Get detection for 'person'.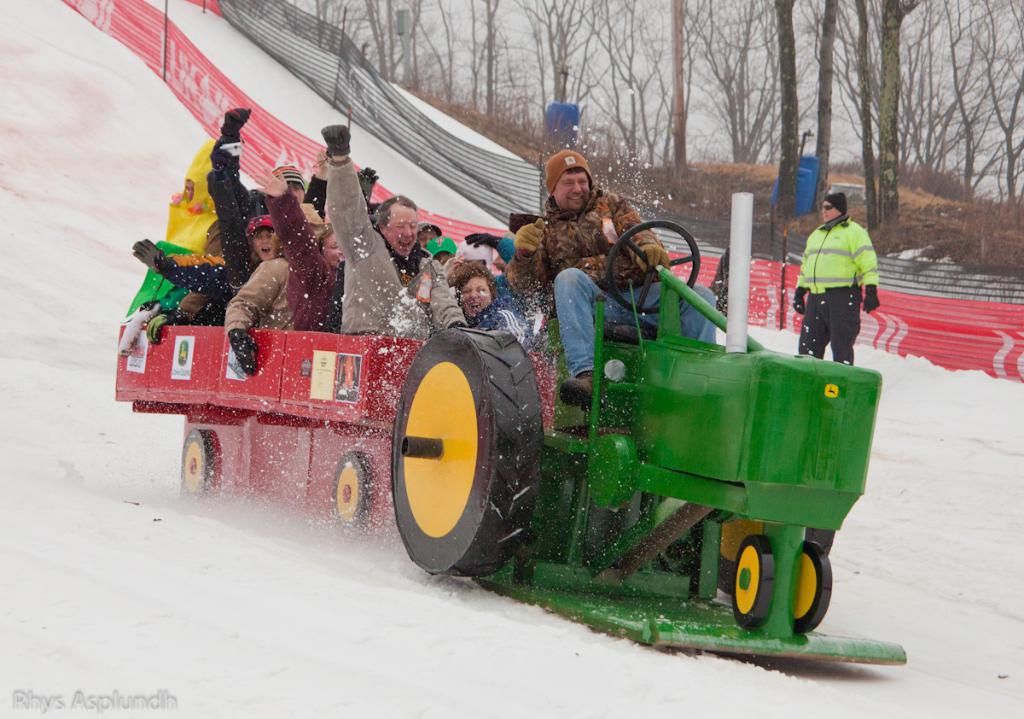
Detection: 189:120:302:324.
